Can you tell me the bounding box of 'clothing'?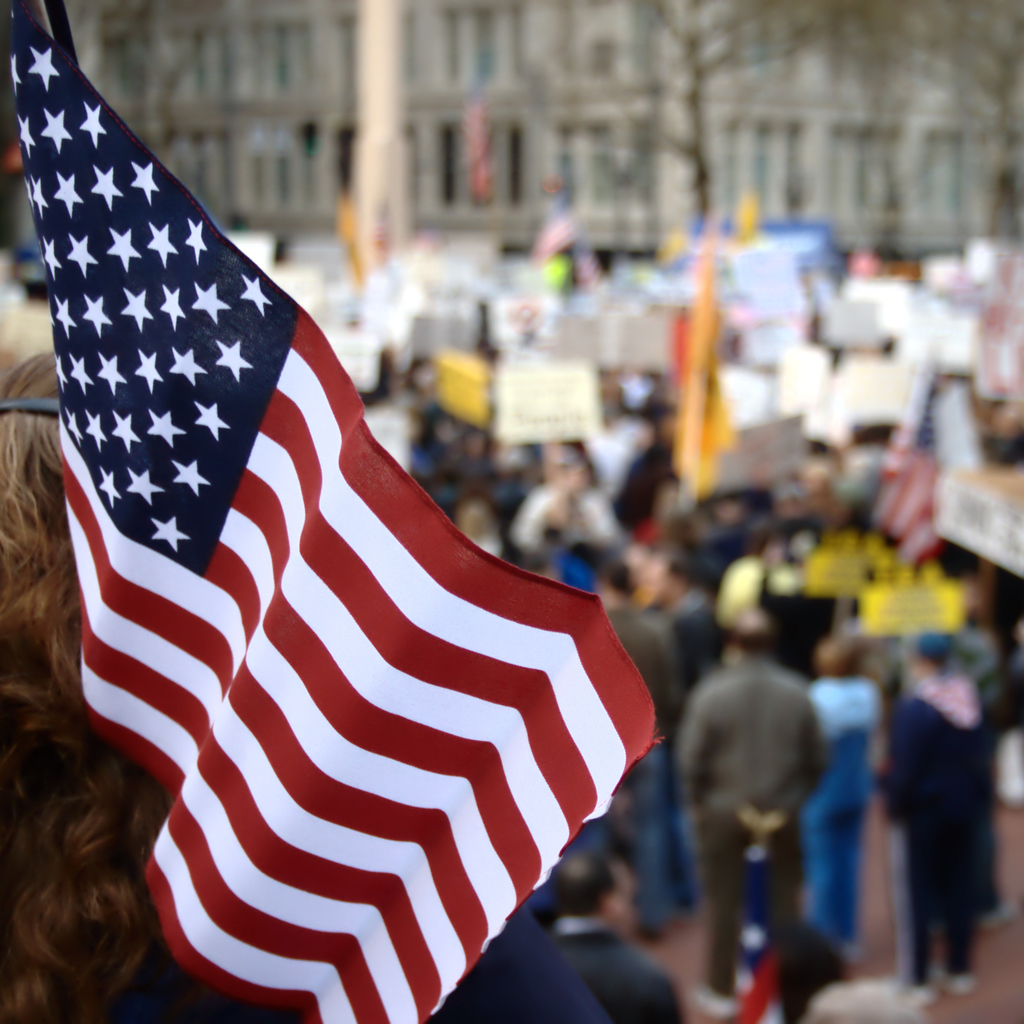
Rect(693, 522, 748, 582).
